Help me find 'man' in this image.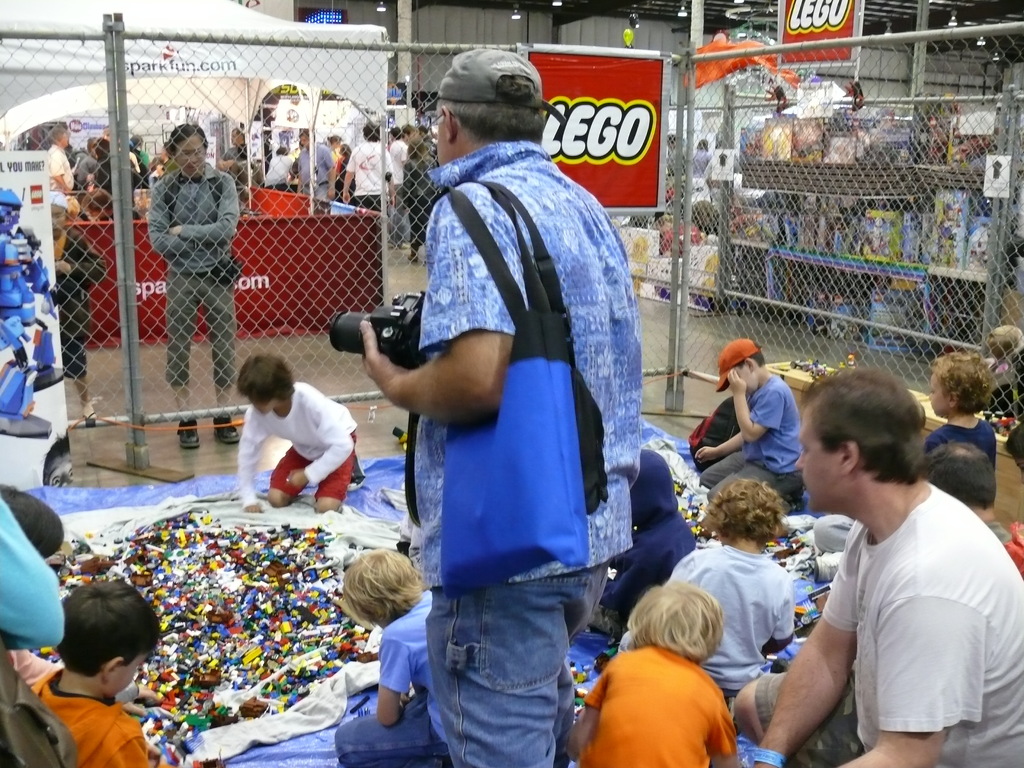
Found it: detection(360, 46, 645, 767).
